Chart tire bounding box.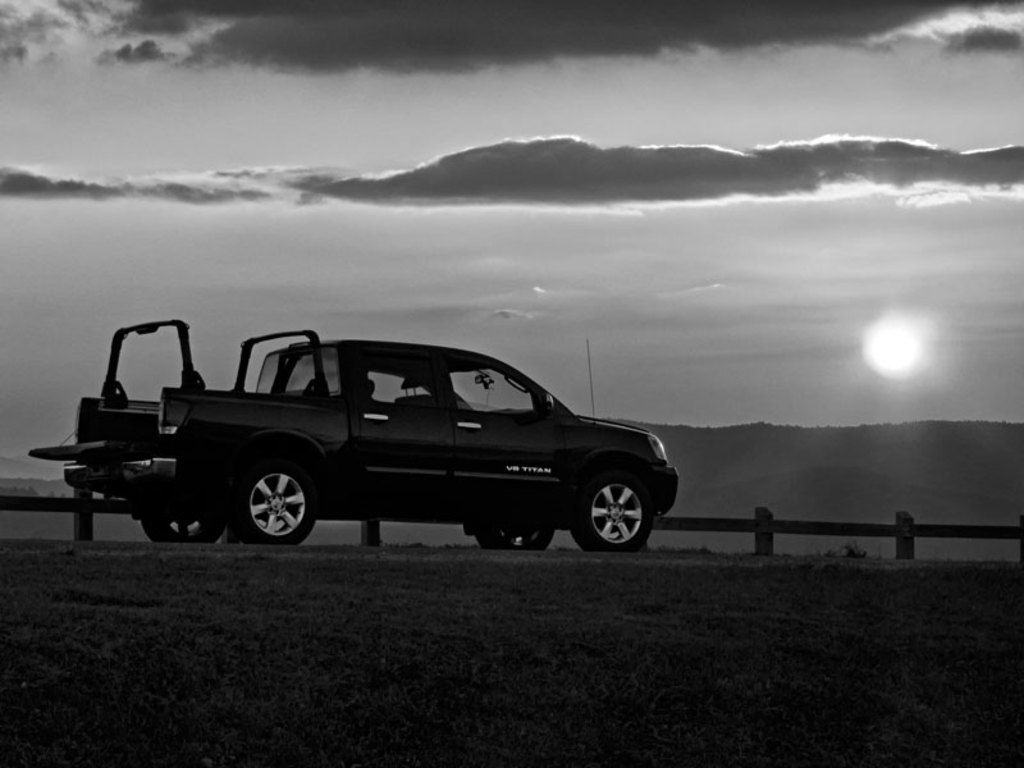
Charted: BBox(571, 471, 655, 552).
